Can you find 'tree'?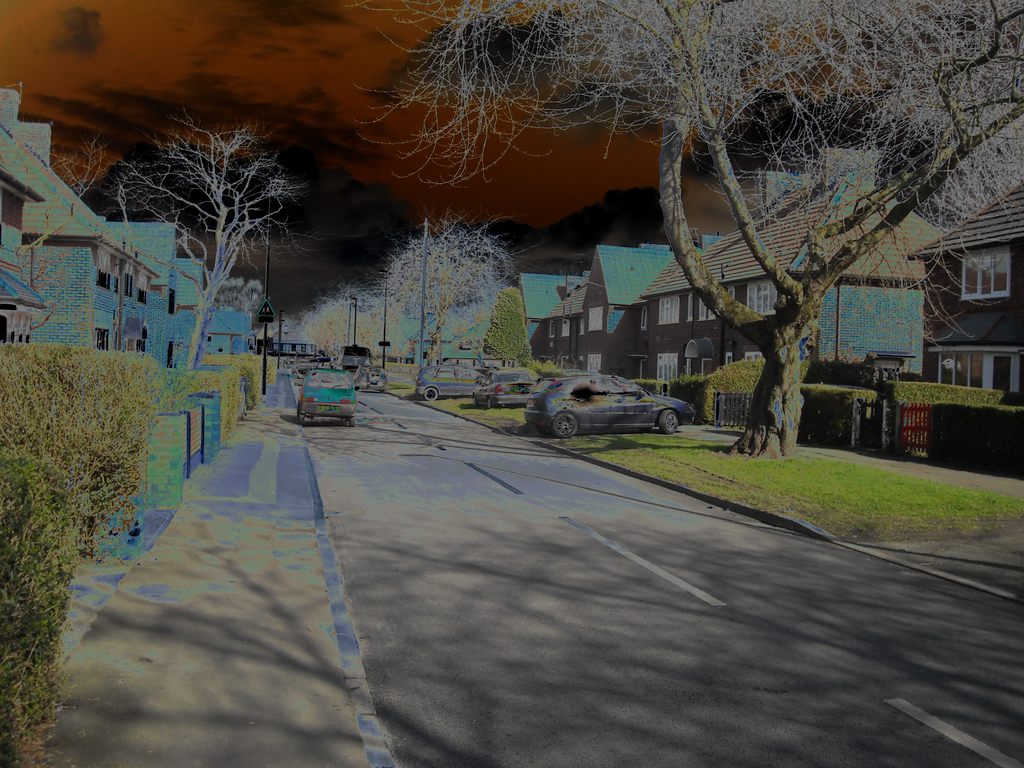
Yes, bounding box: 384 212 529 392.
